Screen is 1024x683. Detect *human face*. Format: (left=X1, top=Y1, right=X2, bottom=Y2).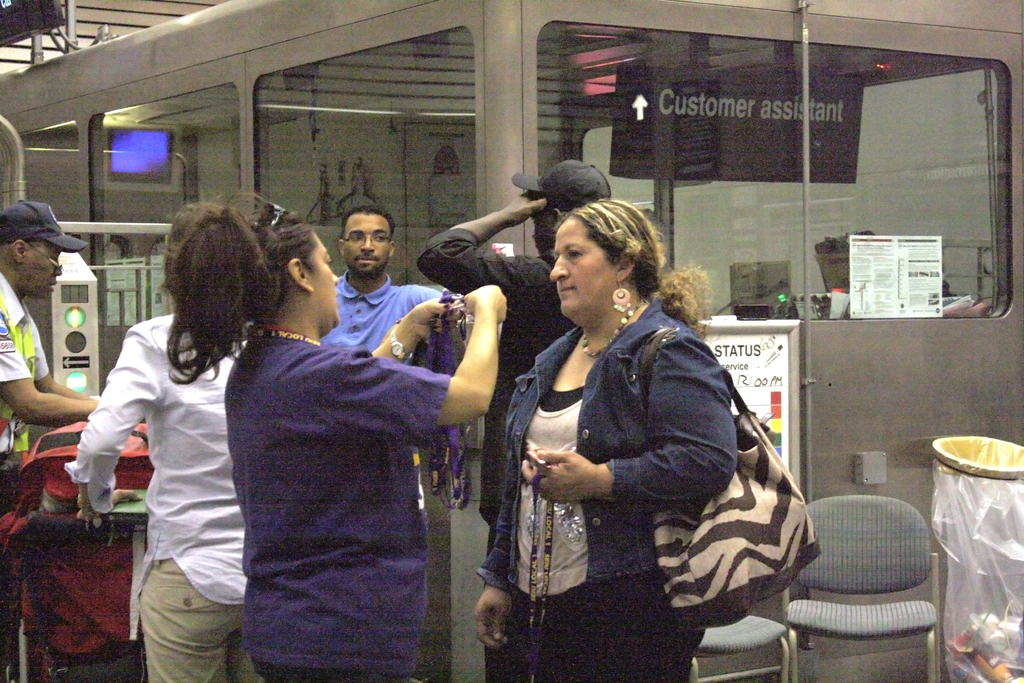
(left=304, top=228, right=341, bottom=331).
